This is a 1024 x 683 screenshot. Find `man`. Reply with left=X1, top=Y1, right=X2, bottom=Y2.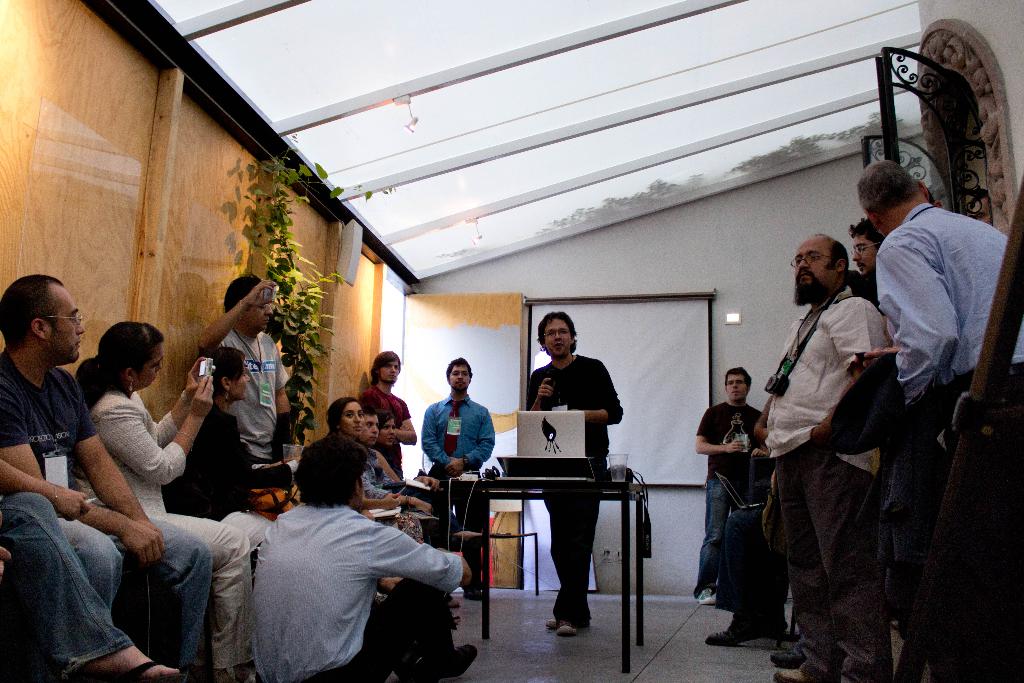
left=356, top=345, right=417, bottom=481.
